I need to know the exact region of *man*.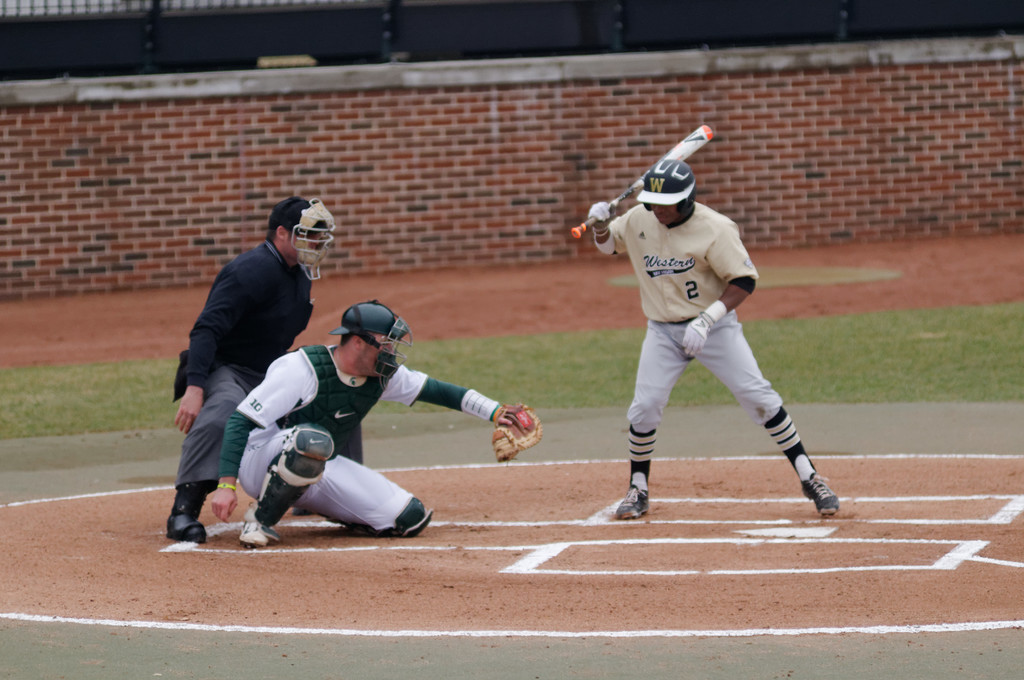
Region: box(562, 120, 845, 517).
